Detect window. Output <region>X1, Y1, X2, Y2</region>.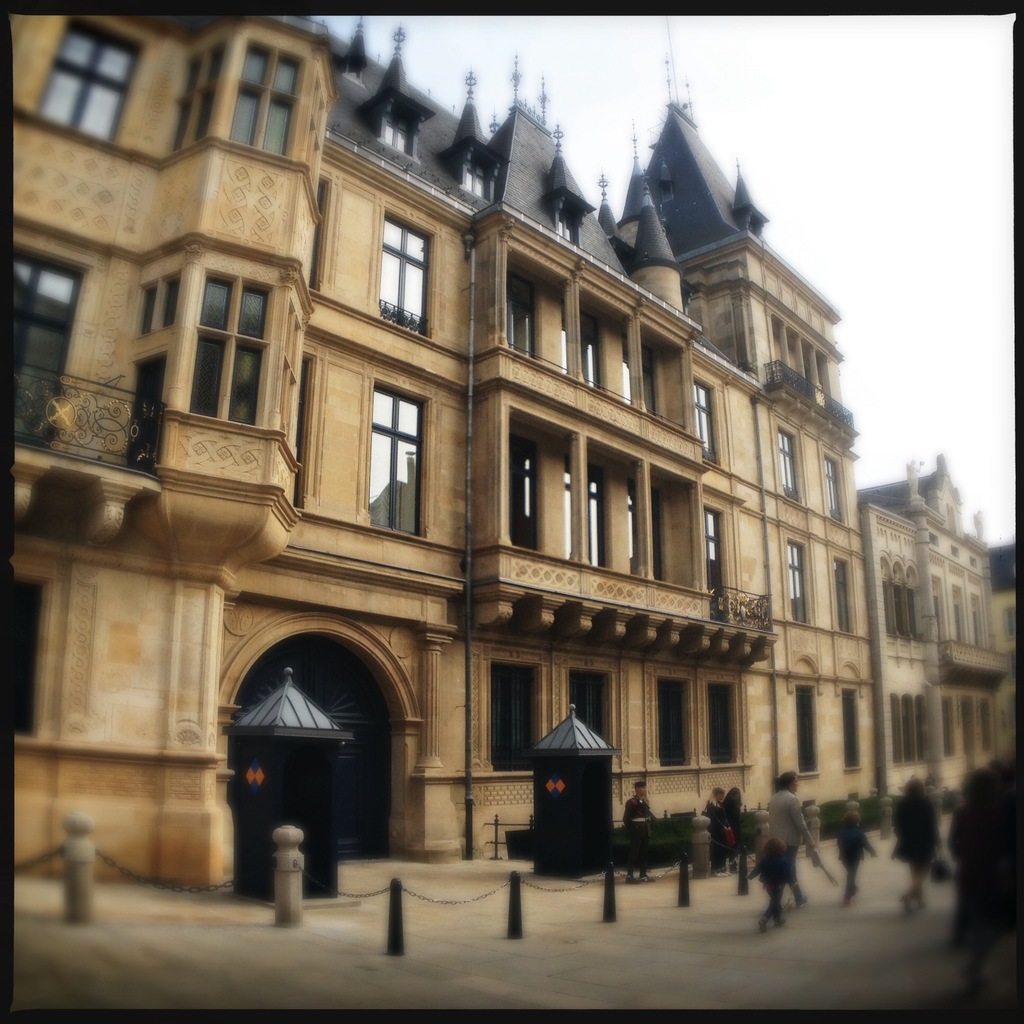
<region>300, 76, 326, 173</region>.
